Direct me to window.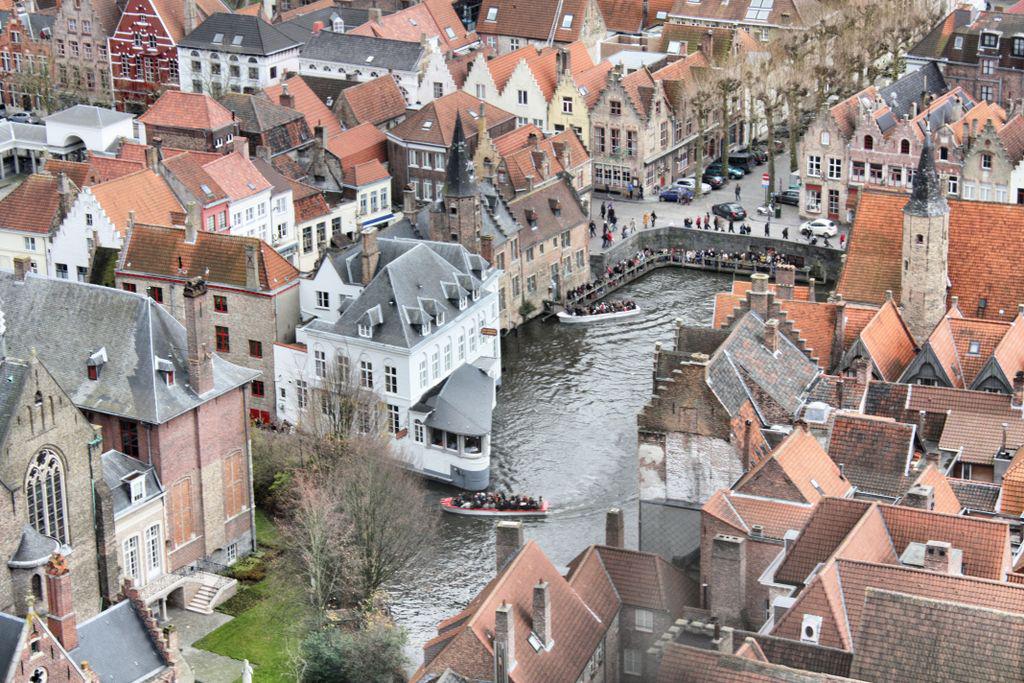
Direction: {"left": 354, "top": 402, "right": 373, "bottom": 431}.
